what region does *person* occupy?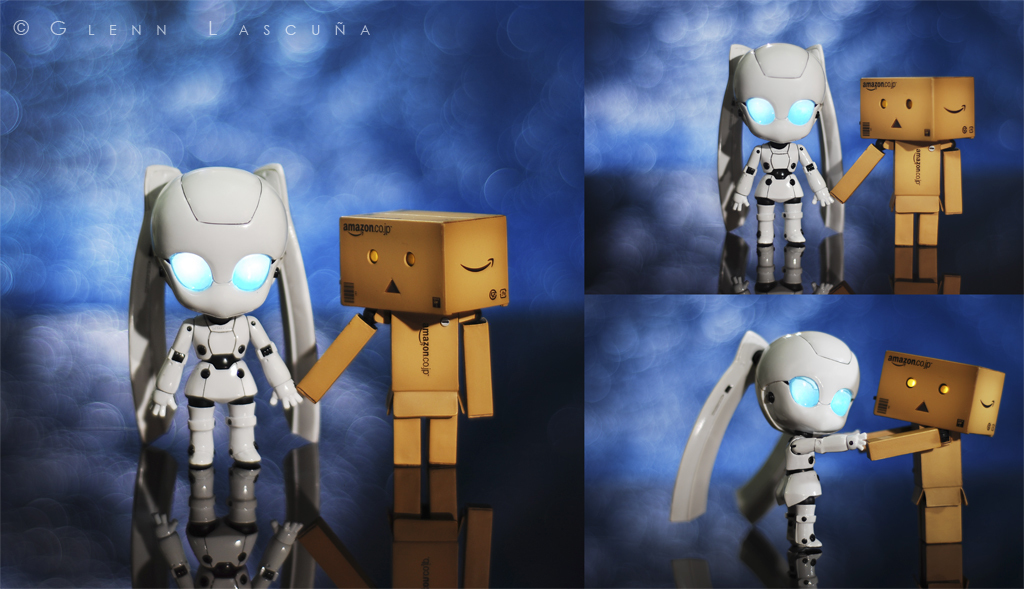
bbox=[709, 39, 849, 247].
